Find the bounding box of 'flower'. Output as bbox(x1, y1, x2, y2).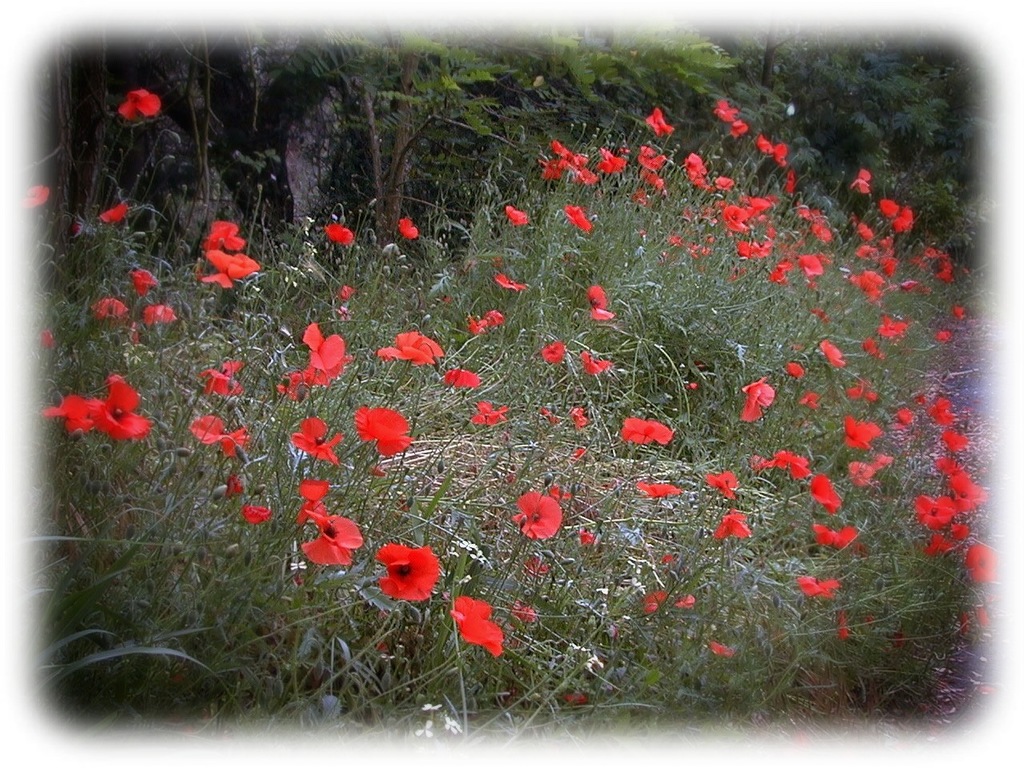
bbox(457, 602, 502, 658).
